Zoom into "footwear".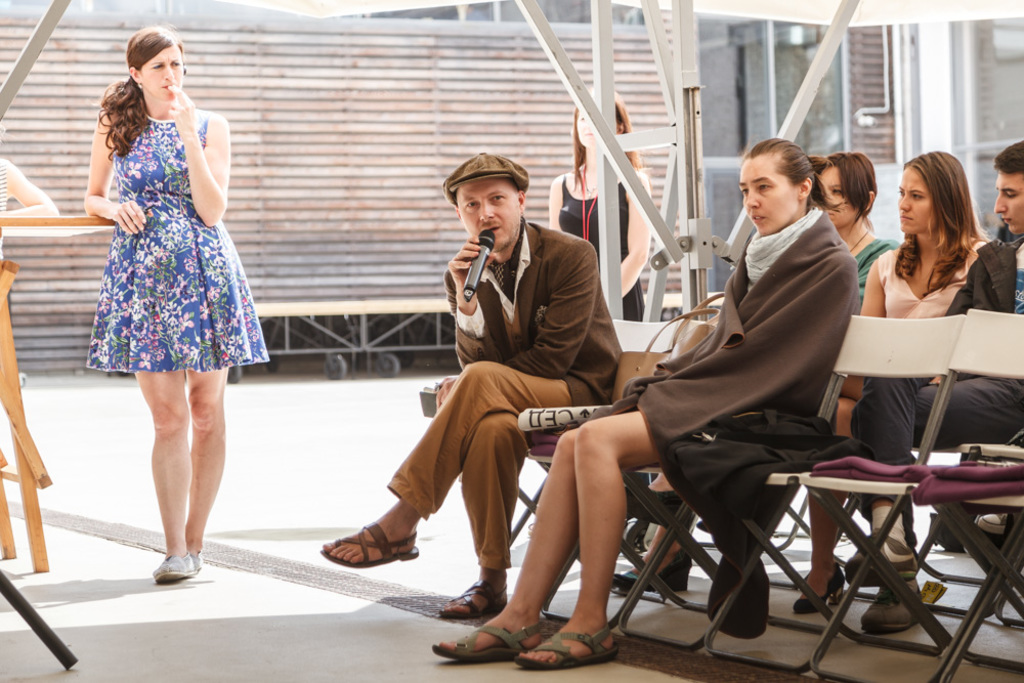
Zoom target: (left=150, top=550, right=203, bottom=582).
